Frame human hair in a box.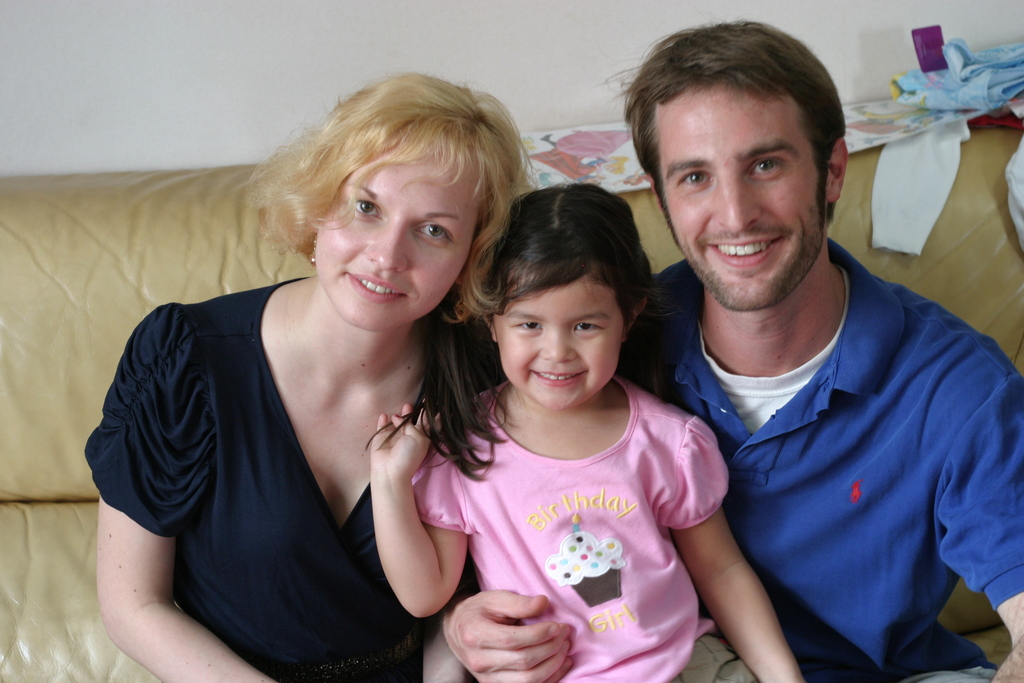
locate(253, 69, 515, 336).
